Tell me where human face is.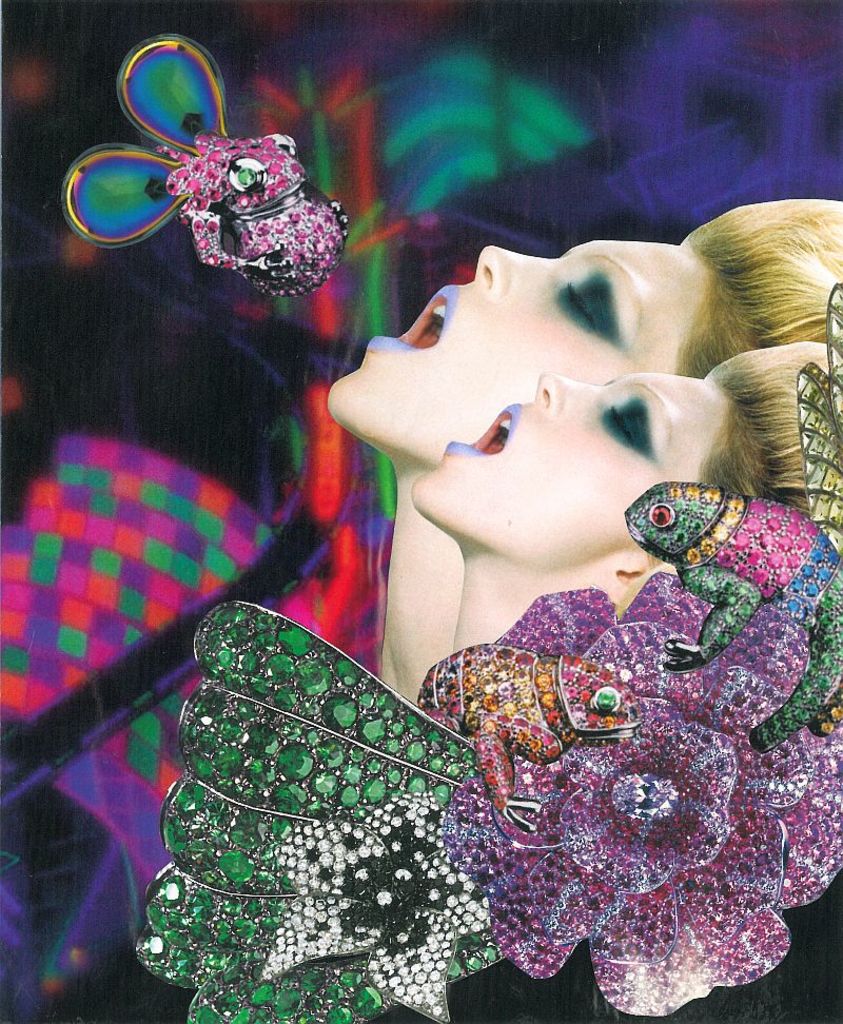
human face is at l=314, t=238, r=687, b=440.
